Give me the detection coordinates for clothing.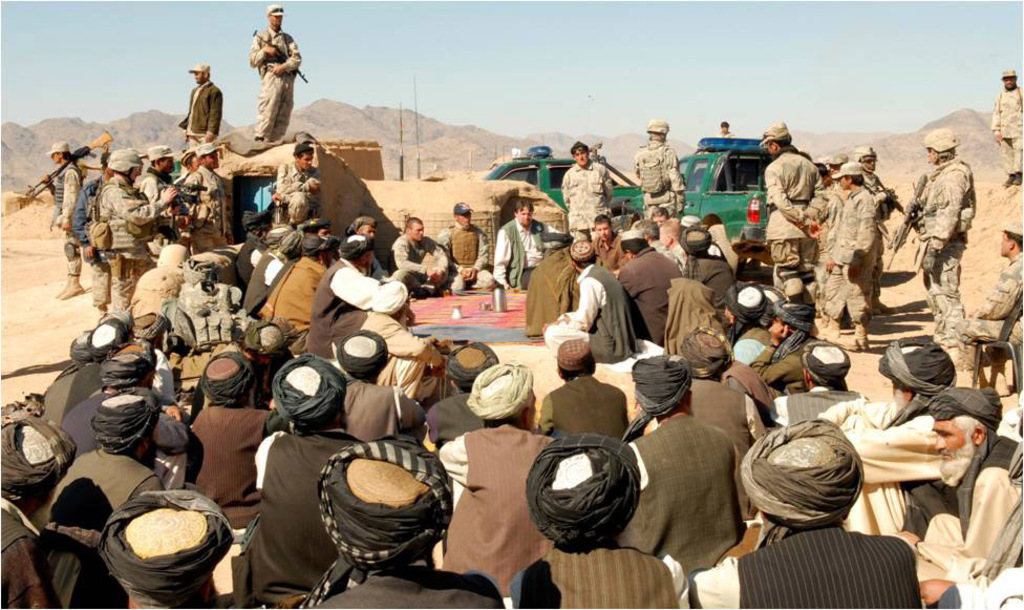
65, 358, 109, 414.
